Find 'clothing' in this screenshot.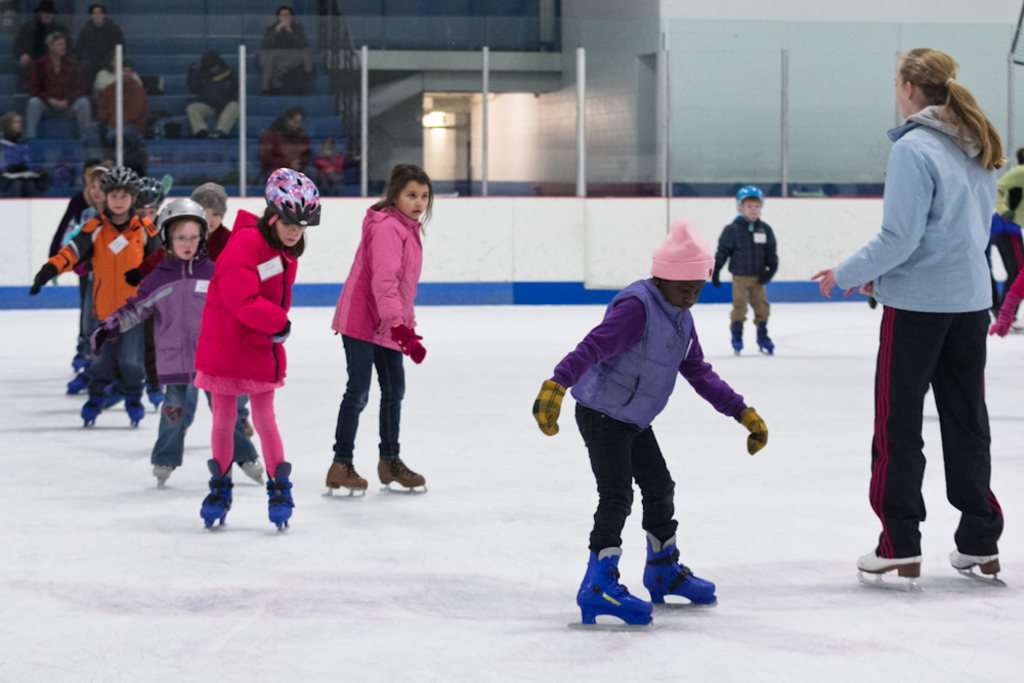
The bounding box for 'clothing' is left=186, top=63, right=244, bottom=132.
